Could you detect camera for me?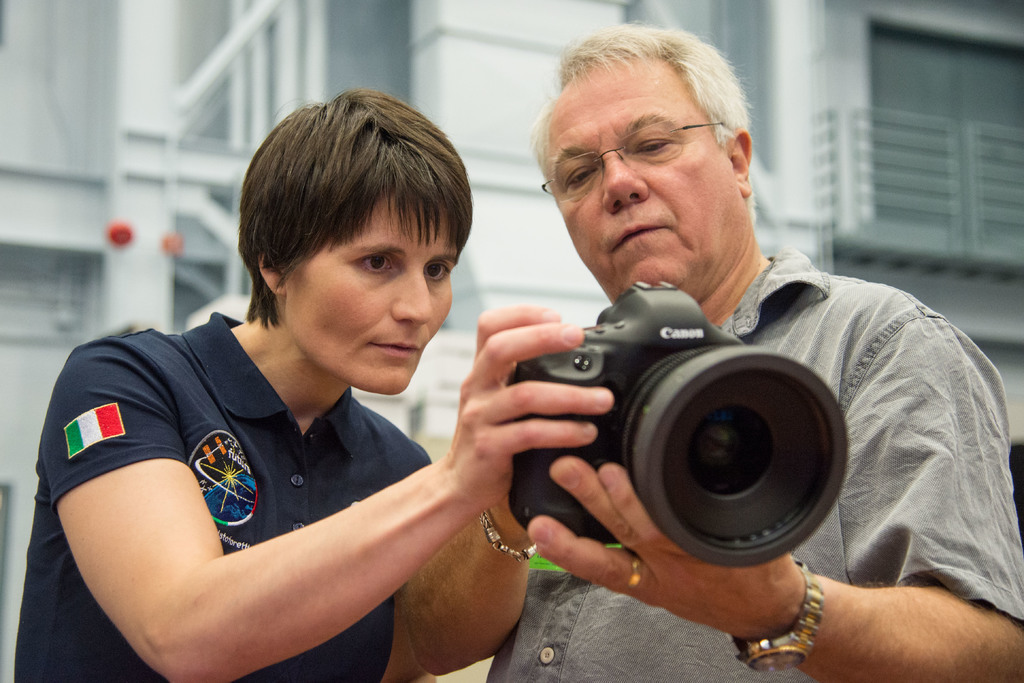
Detection result: left=507, top=284, right=854, bottom=603.
